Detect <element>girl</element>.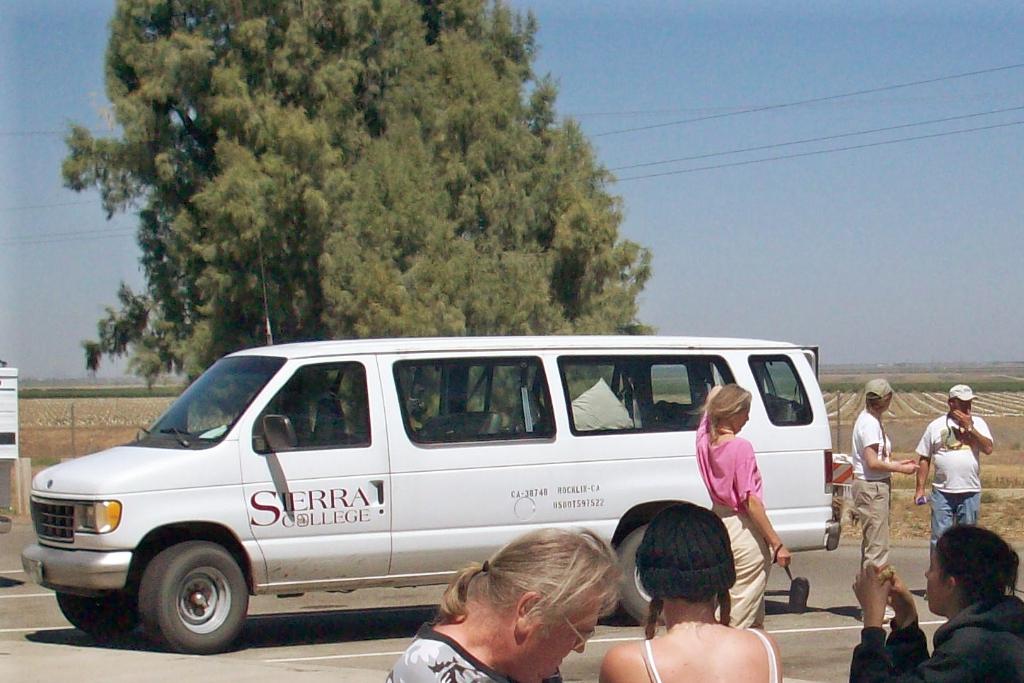
Detected at pyautogui.locateOnScreen(598, 505, 780, 682).
